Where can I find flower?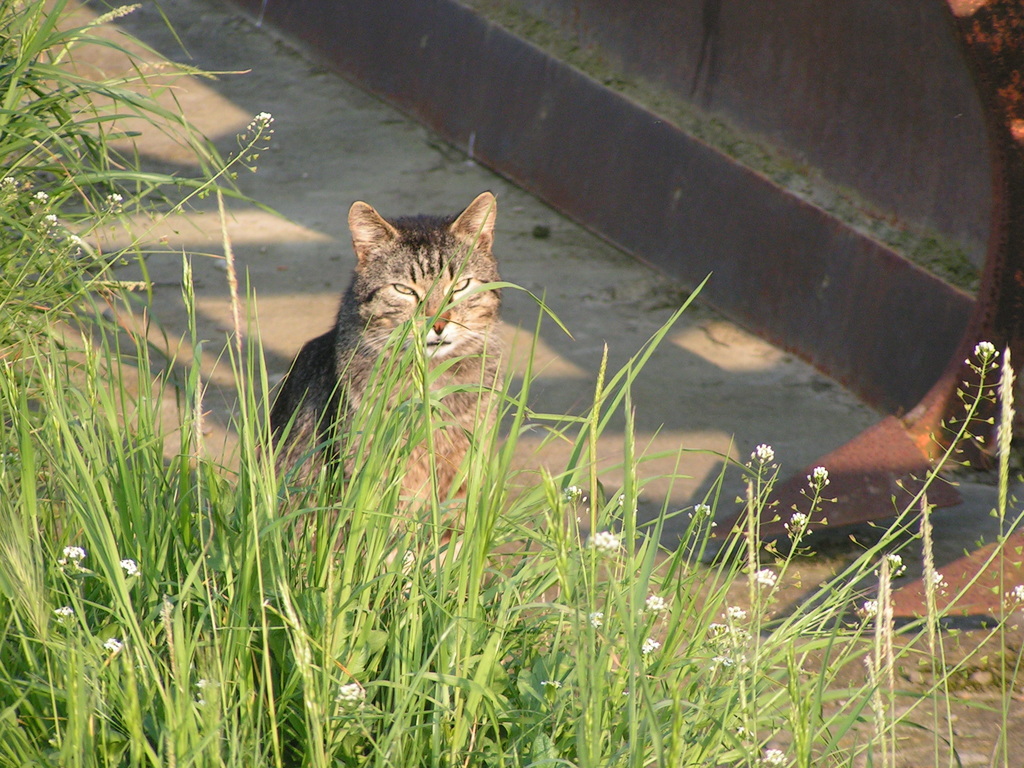
You can find it at (593, 531, 623, 552).
